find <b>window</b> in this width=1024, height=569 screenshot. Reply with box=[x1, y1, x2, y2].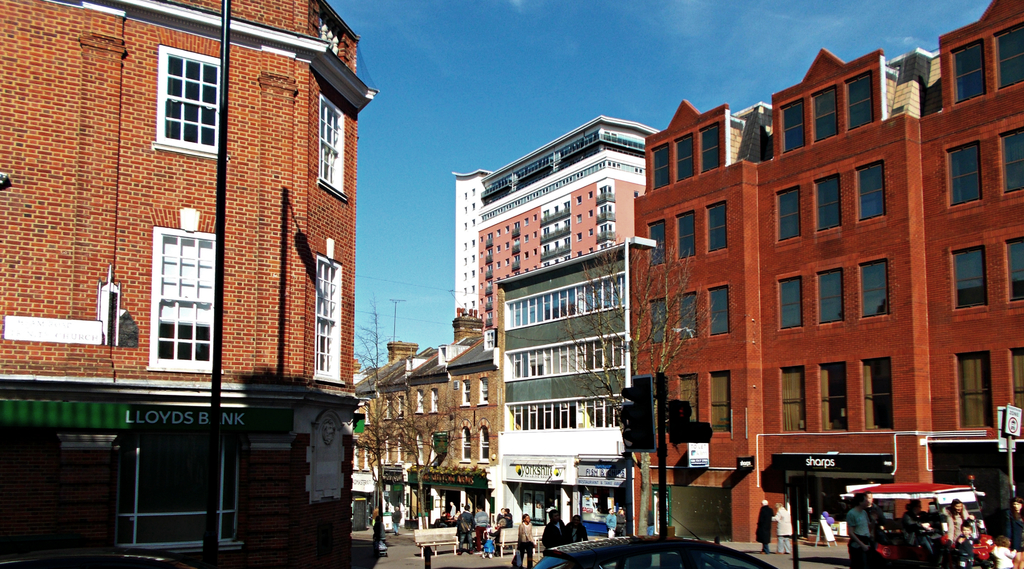
box=[145, 207, 223, 377].
